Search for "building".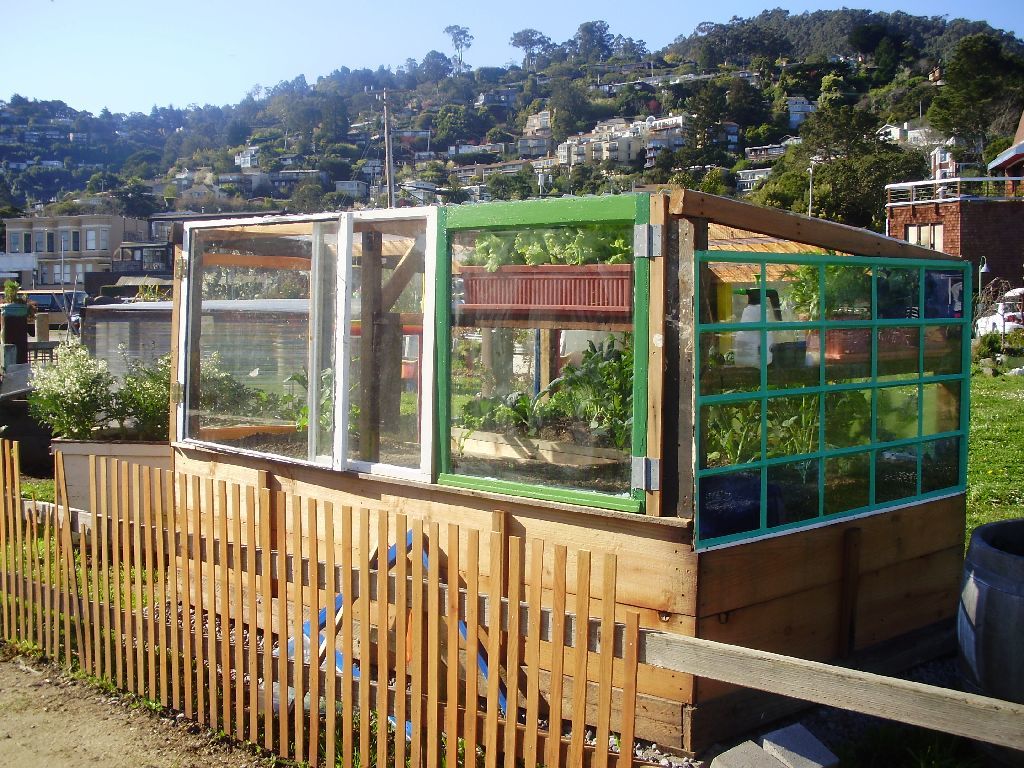
Found at crop(0, 213, 152, 330).
